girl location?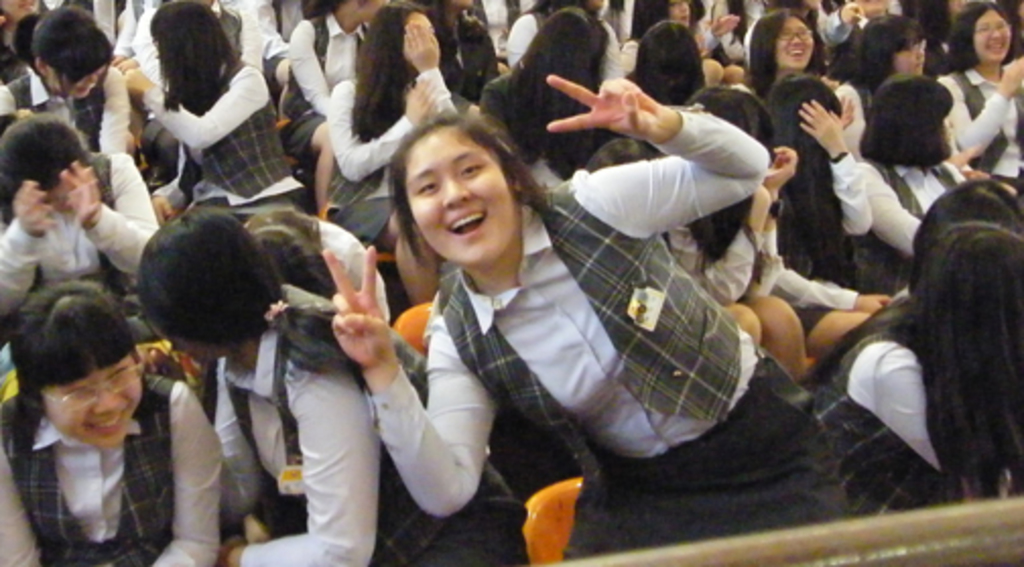
<box>926,0,1022,199</box>
